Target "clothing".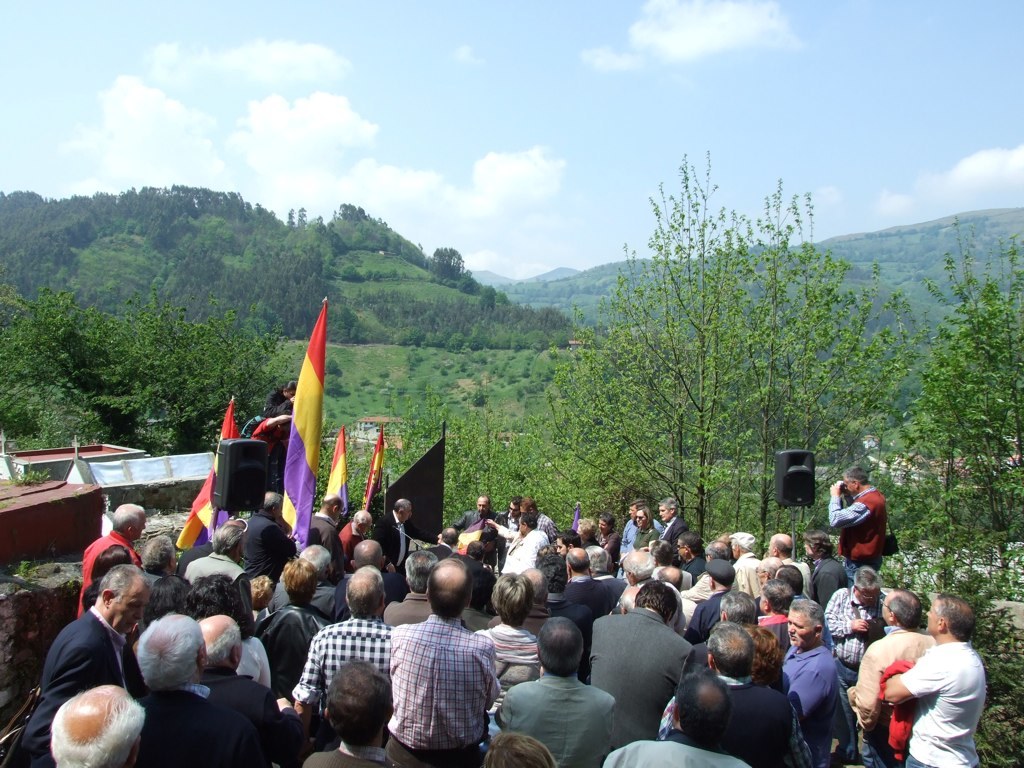
Target region: 177:551:247:595.
